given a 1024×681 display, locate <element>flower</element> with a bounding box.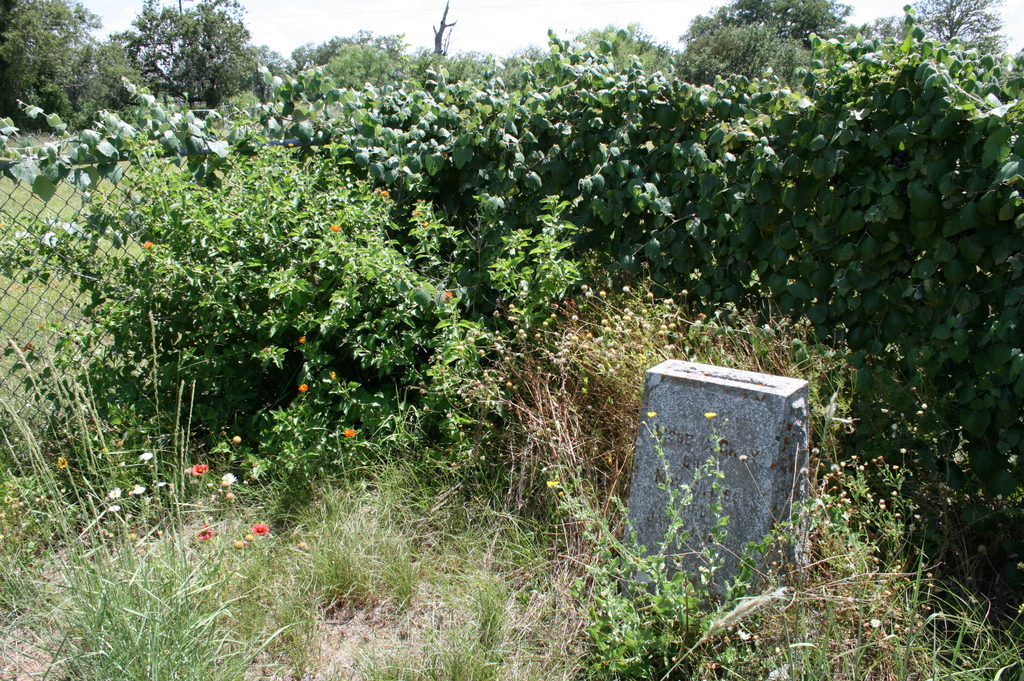
Located: region(230, 538, 250, 549).
